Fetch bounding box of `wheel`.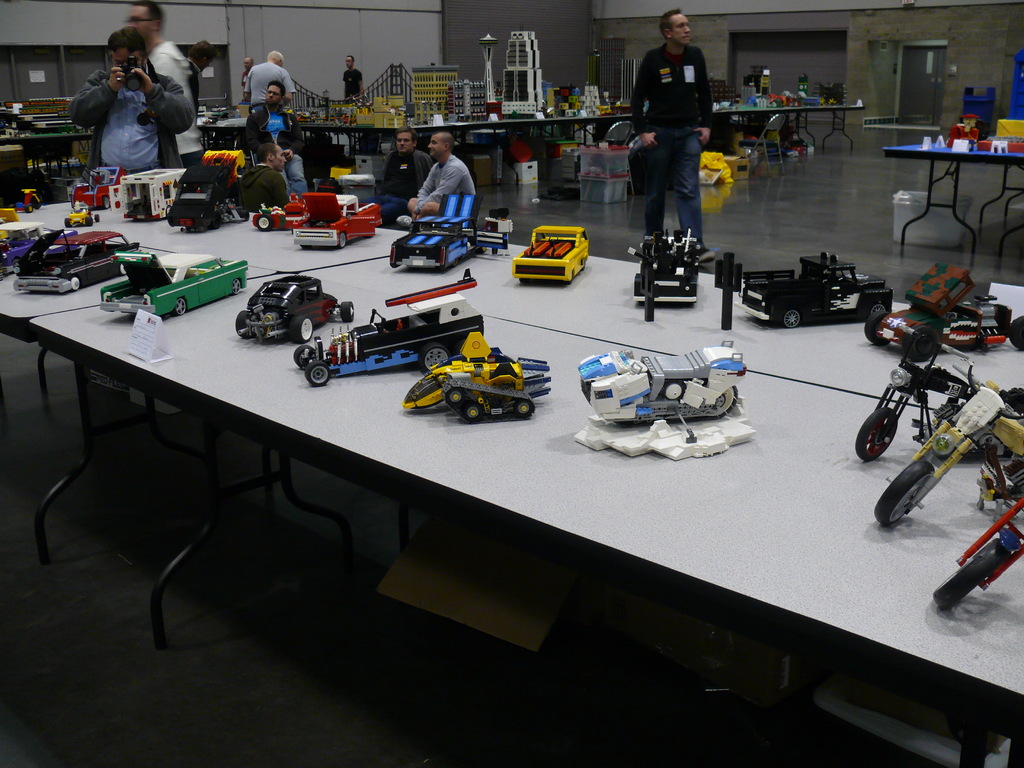
Bbox: [left=241, top=209, right=250, bottom=220].
